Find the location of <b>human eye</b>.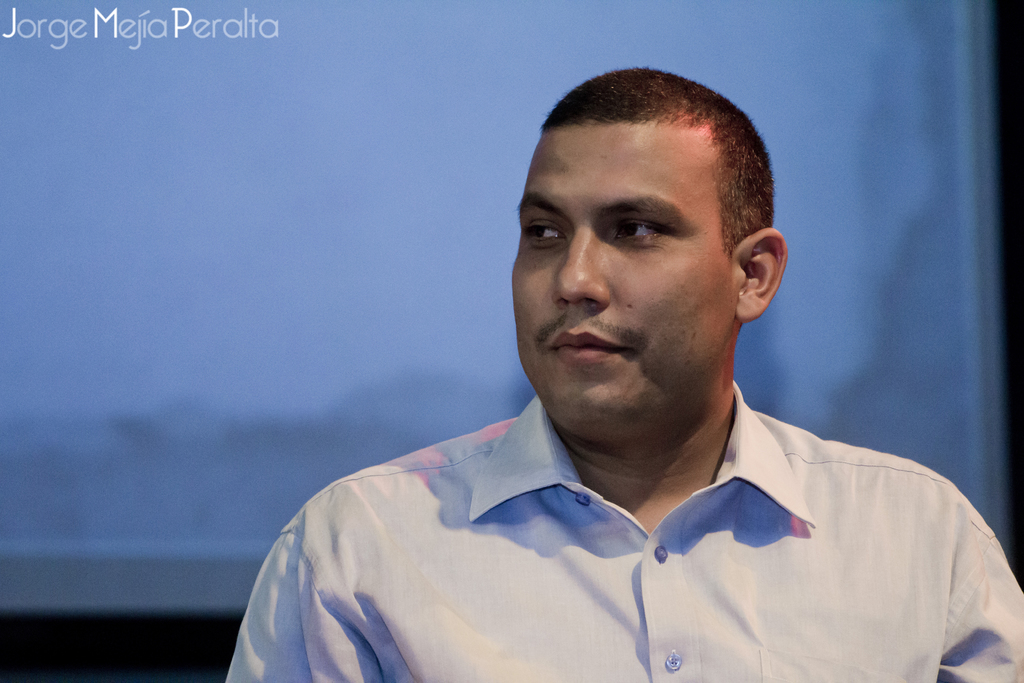
Location: (x1=522, y1=223, x2=566, y2=252).
